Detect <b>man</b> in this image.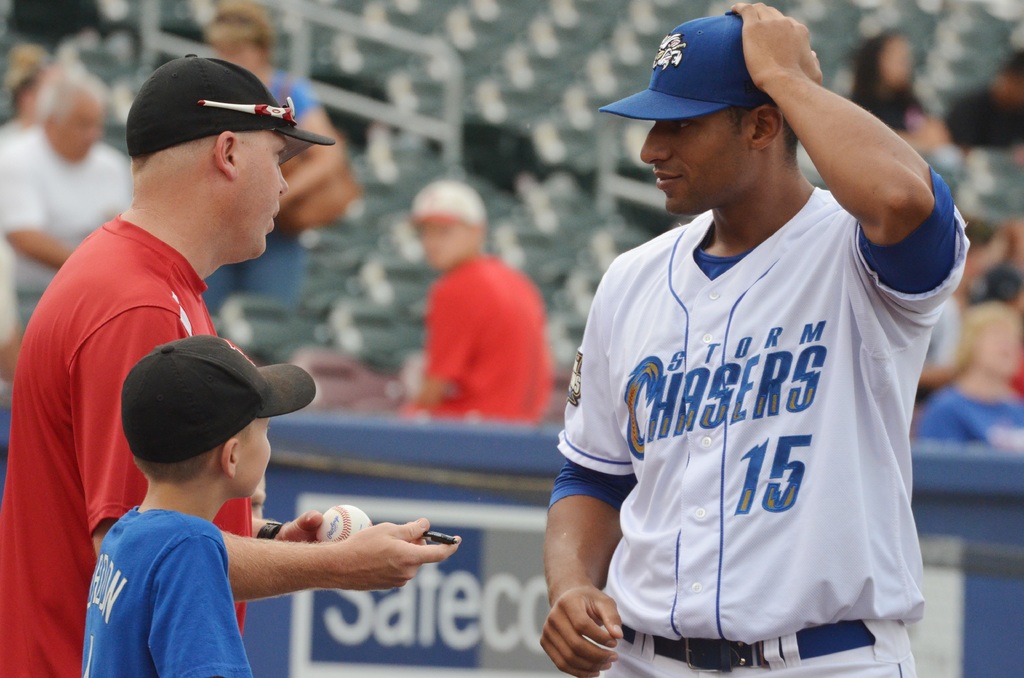
Detection: <bbox>40, 105, 437, 675</bbox>.
